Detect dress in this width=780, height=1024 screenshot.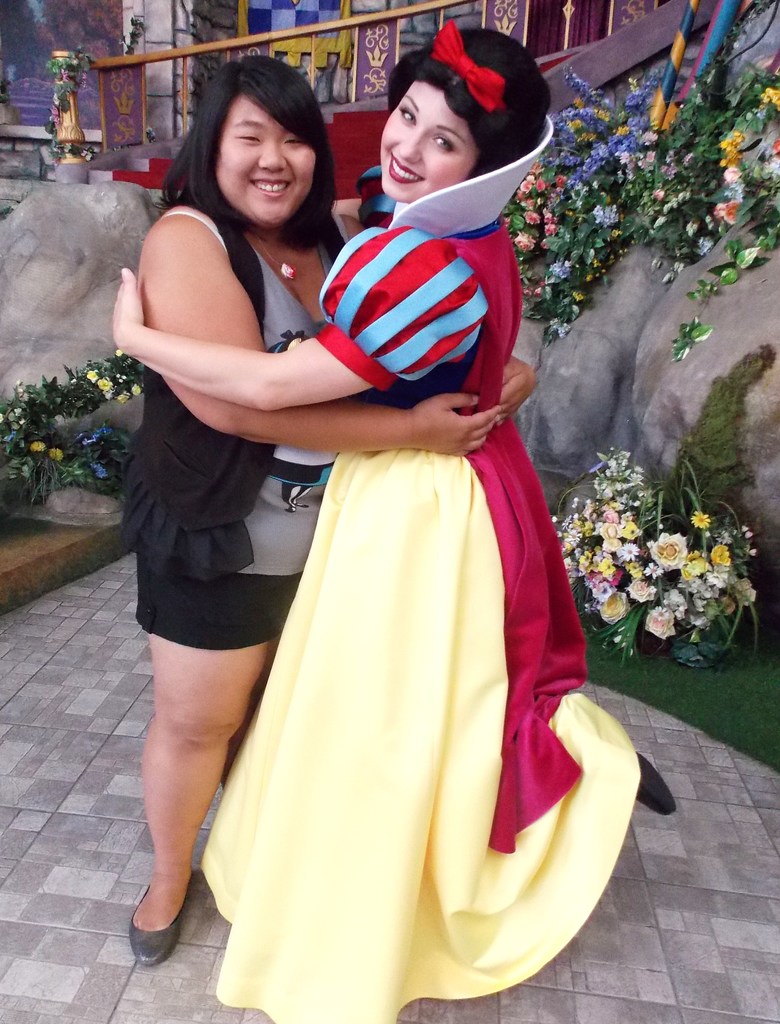
Detection: bbox(134, 204, 344, 652).
